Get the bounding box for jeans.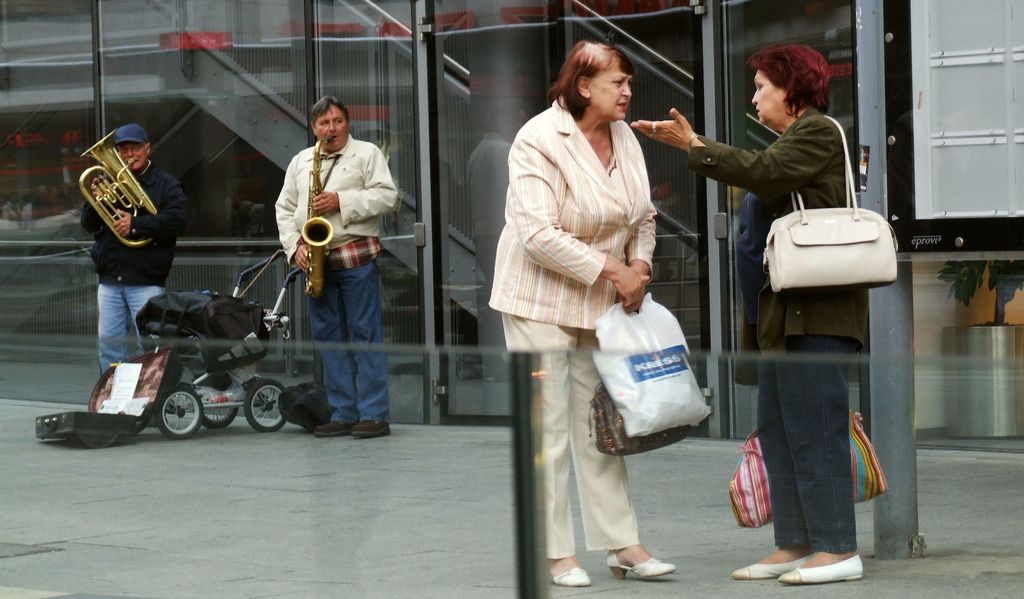
bbox=(96, 285, 170, 376).
